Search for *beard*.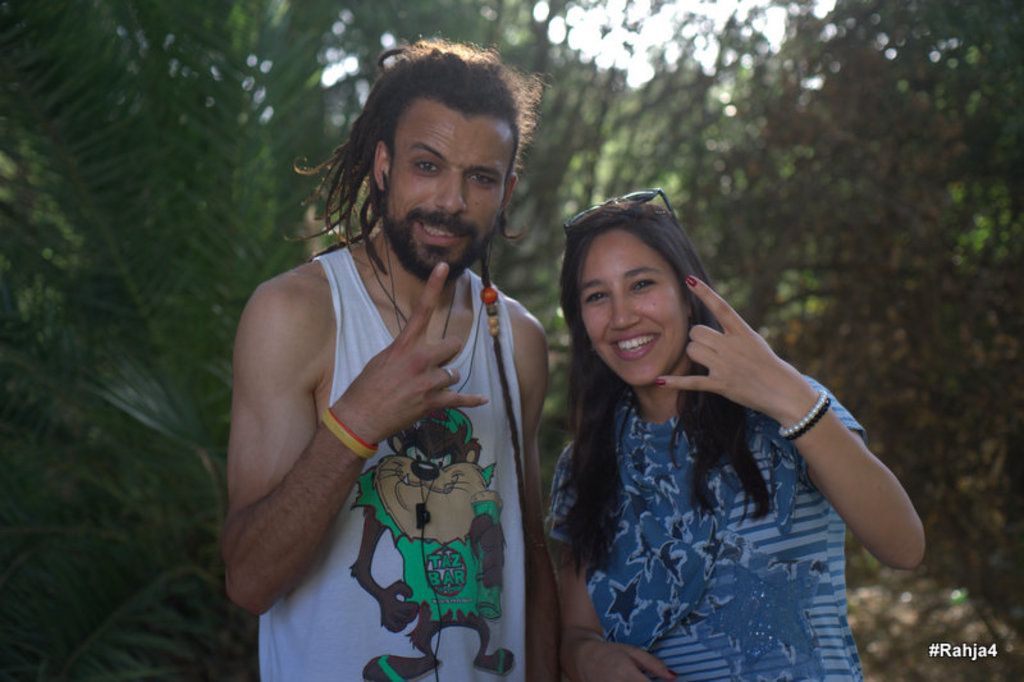
Found at (left=379, top=210, right=486, bottom=287).
